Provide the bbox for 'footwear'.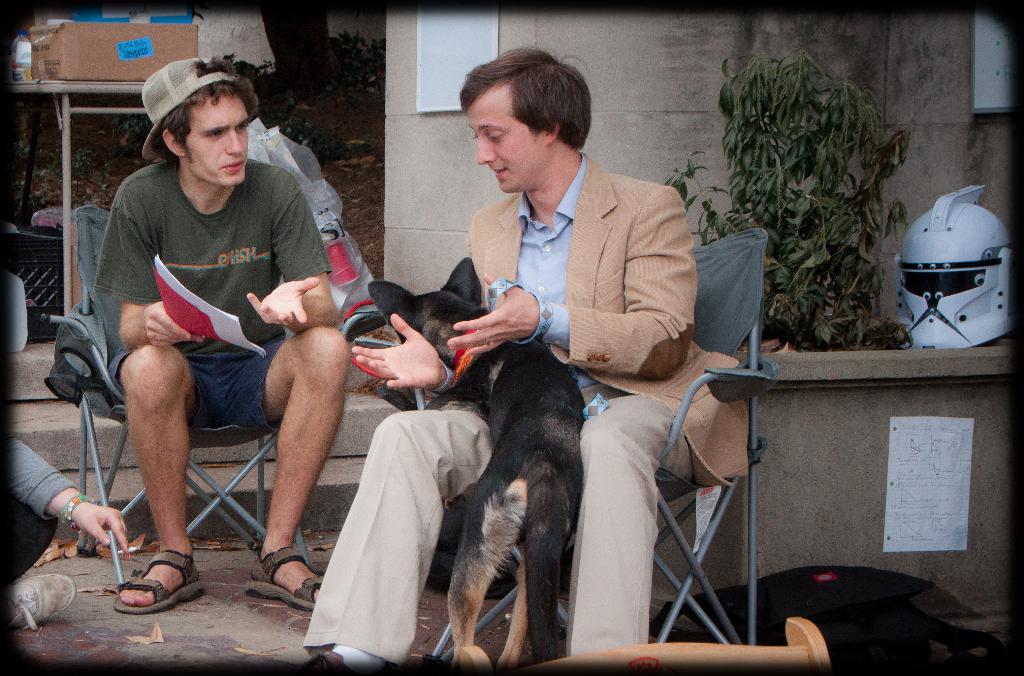
BBox(10, 570, 76, 629).
